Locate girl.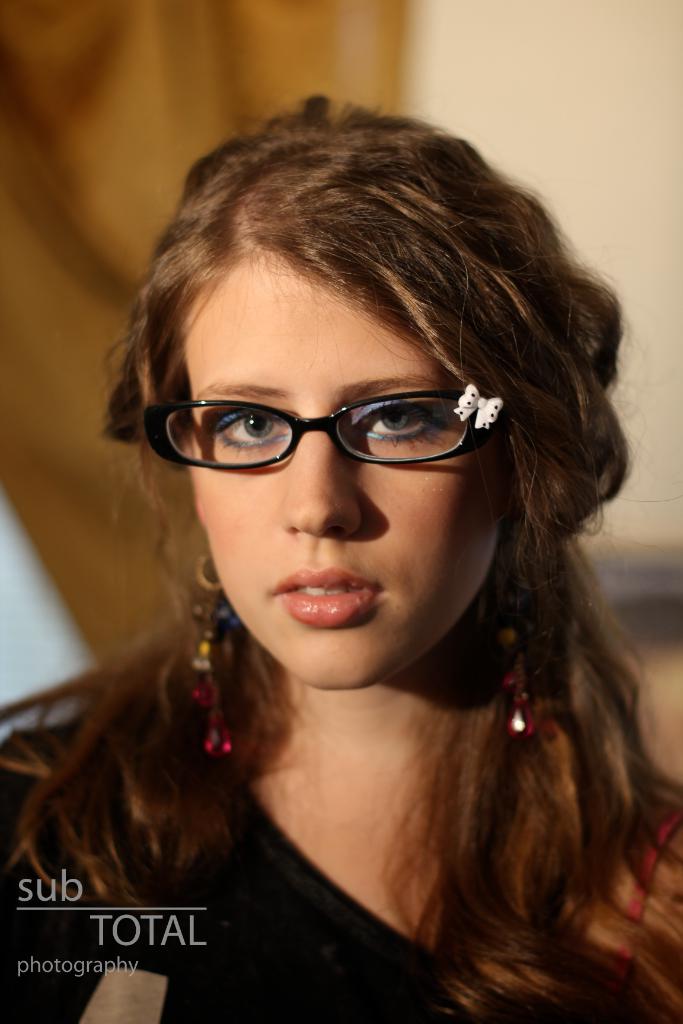
Bounding box: [x1=0, y1=90, x2=682, y2=1023].
